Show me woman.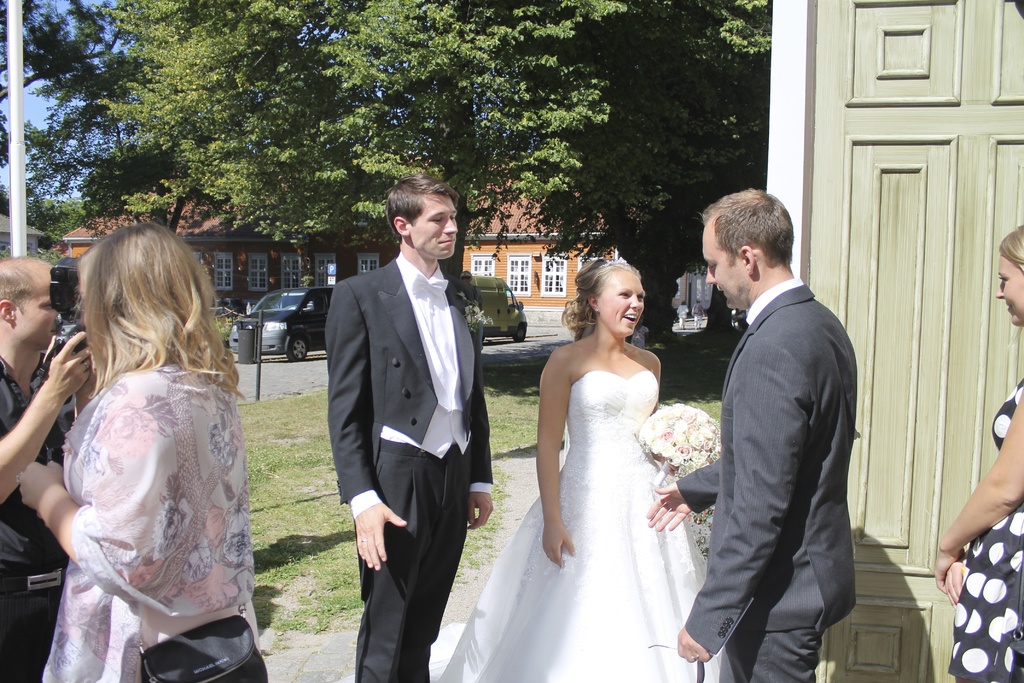
woman is here: detection(929, 207, 1023, 682).
